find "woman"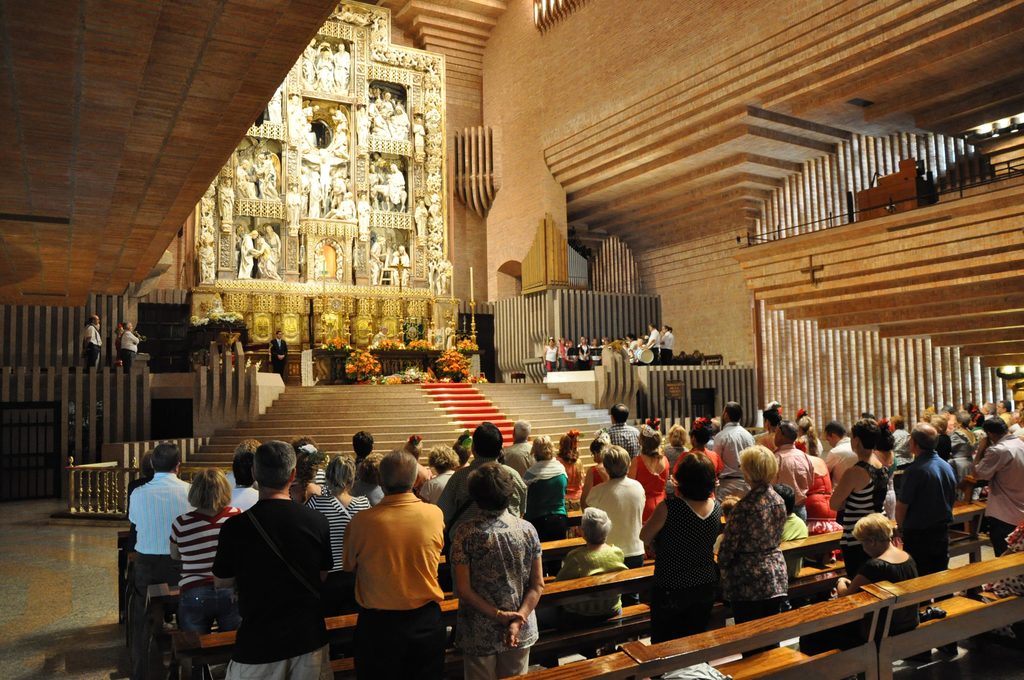
bbox=(590, 336, 605, 369)
